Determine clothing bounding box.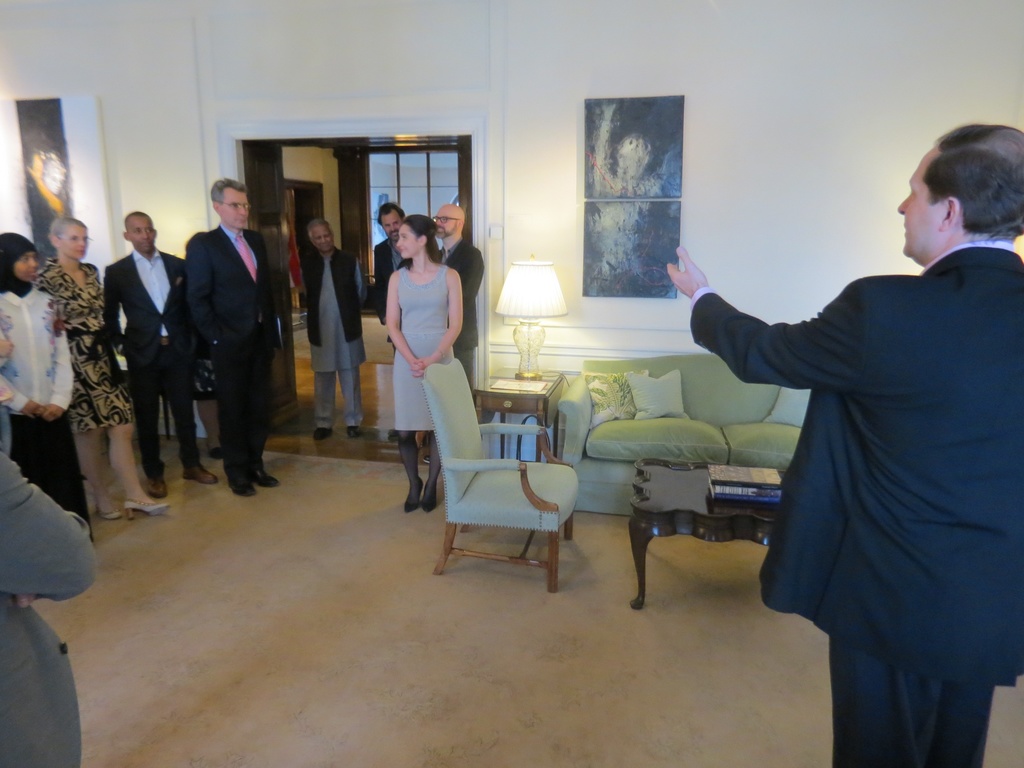
Determined: 364/215/410/334.
